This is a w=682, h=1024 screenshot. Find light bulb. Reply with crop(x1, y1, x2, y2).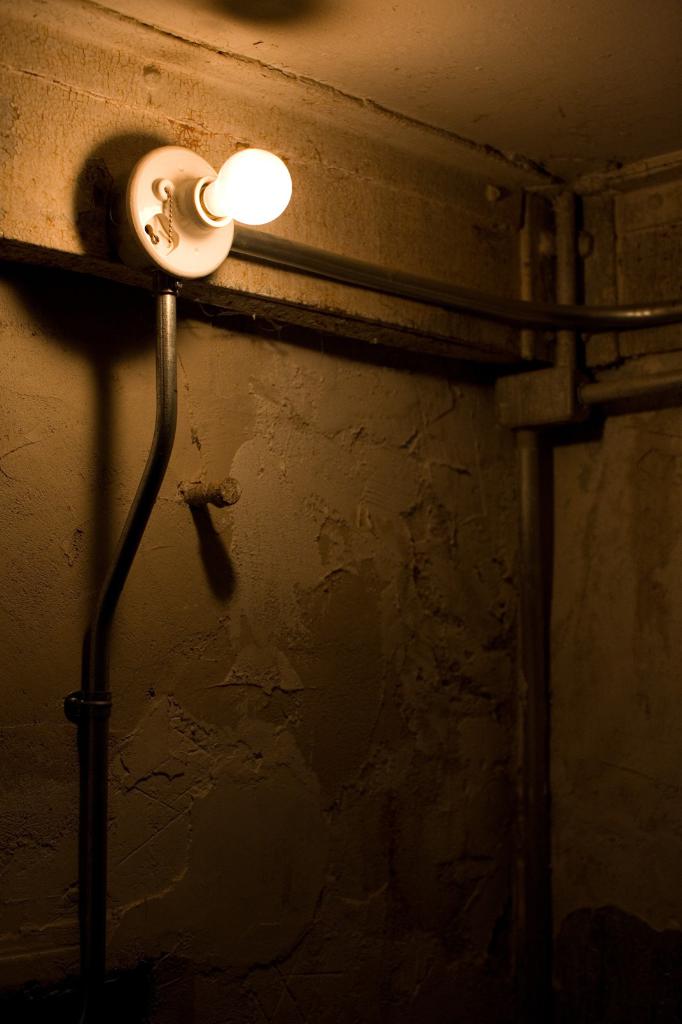
crop(210, 147, 298, 223).
